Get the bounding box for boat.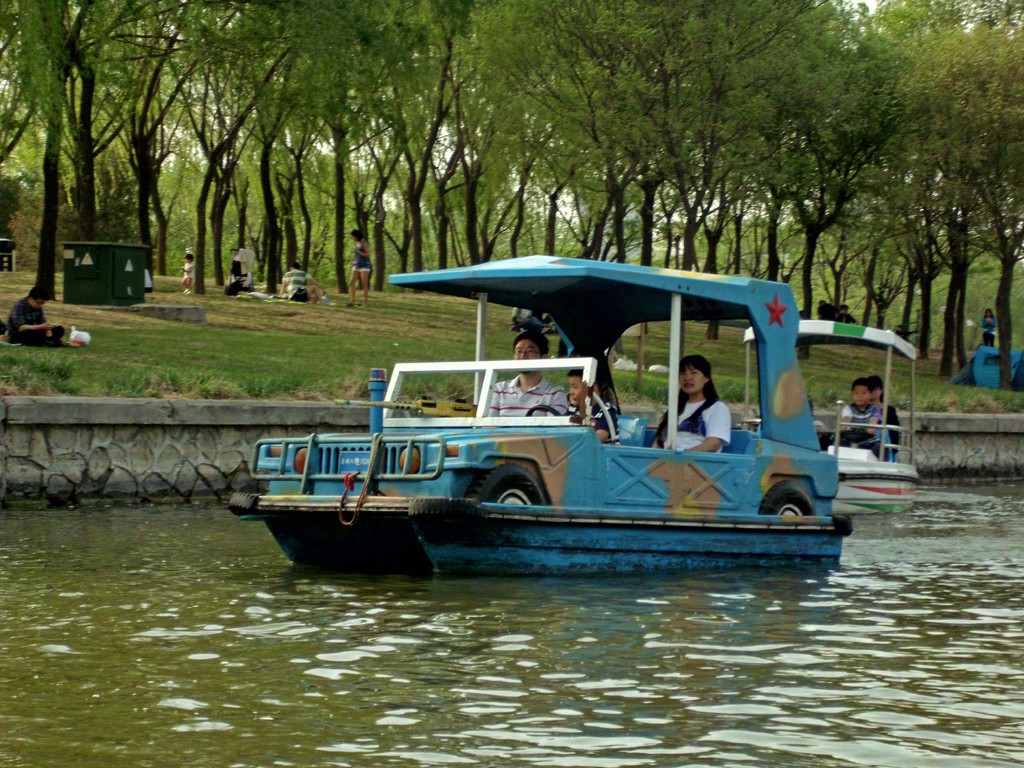
[x1=243, y1=226, x2=883, y2=580].
